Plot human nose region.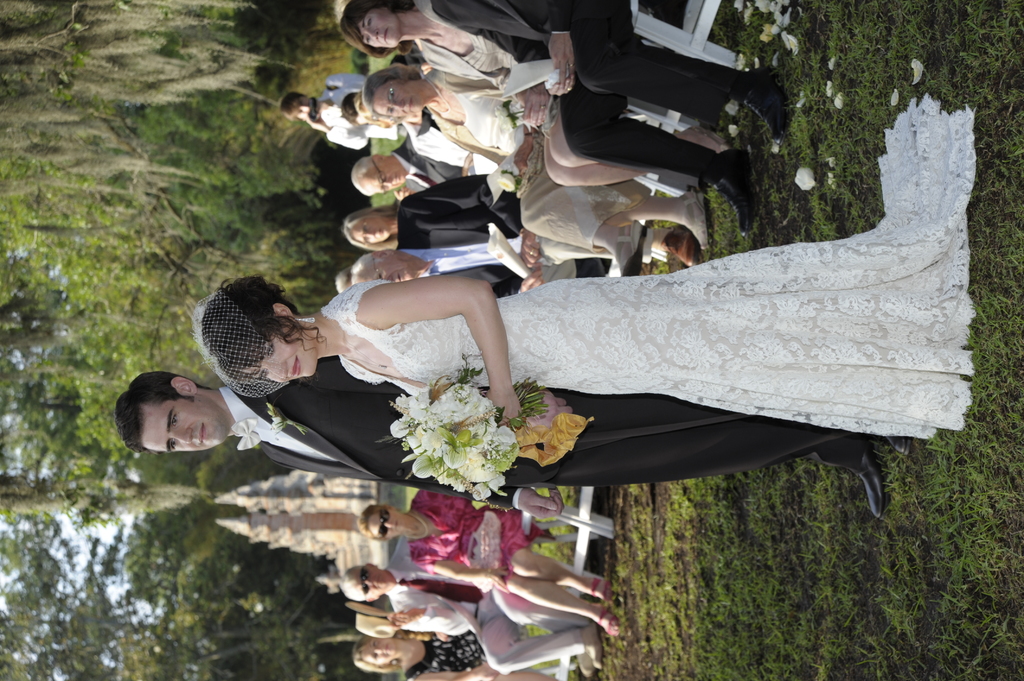
Plotted at (x1=385, y1=523, x2=398, y2=532).
